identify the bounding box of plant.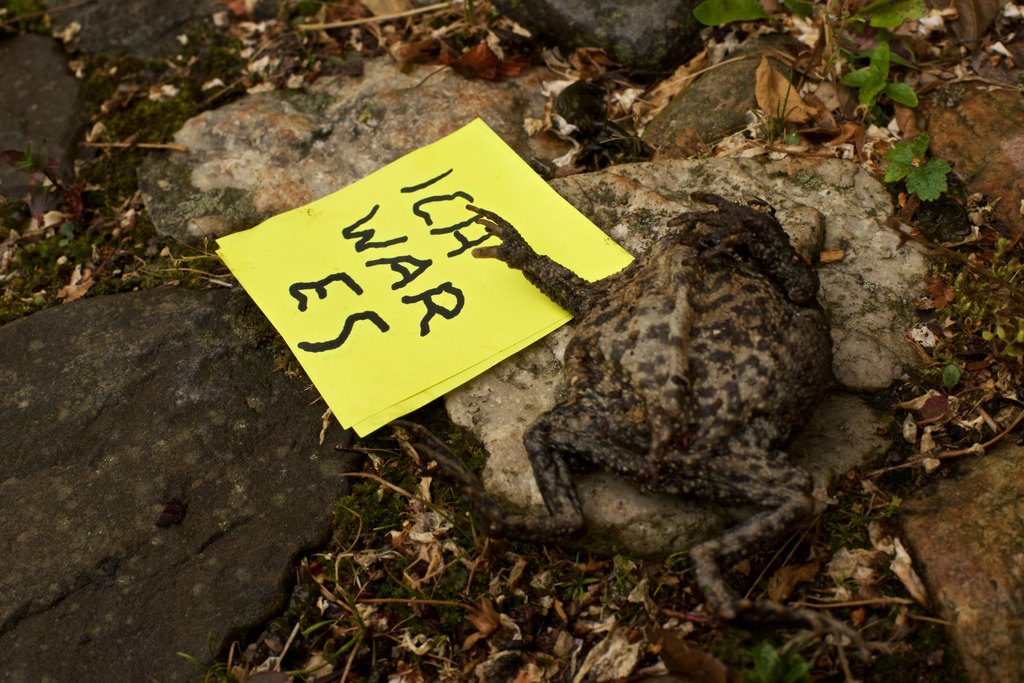
20:142:204:333.
